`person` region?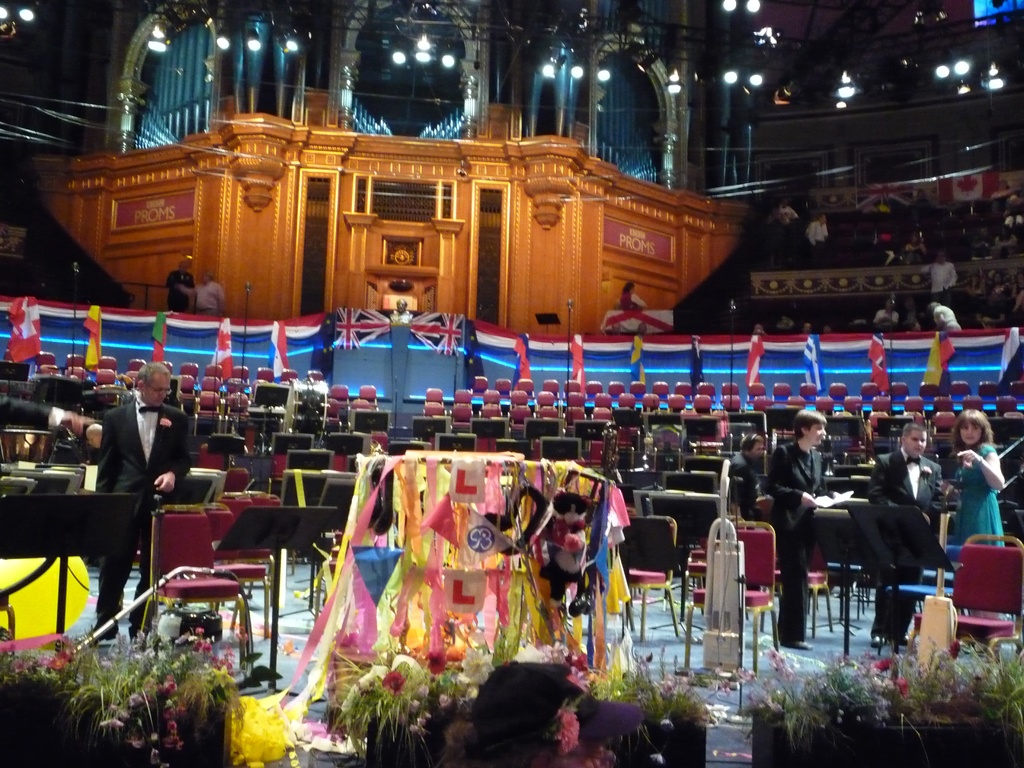
bbox=(165, 259, 195, 311)
